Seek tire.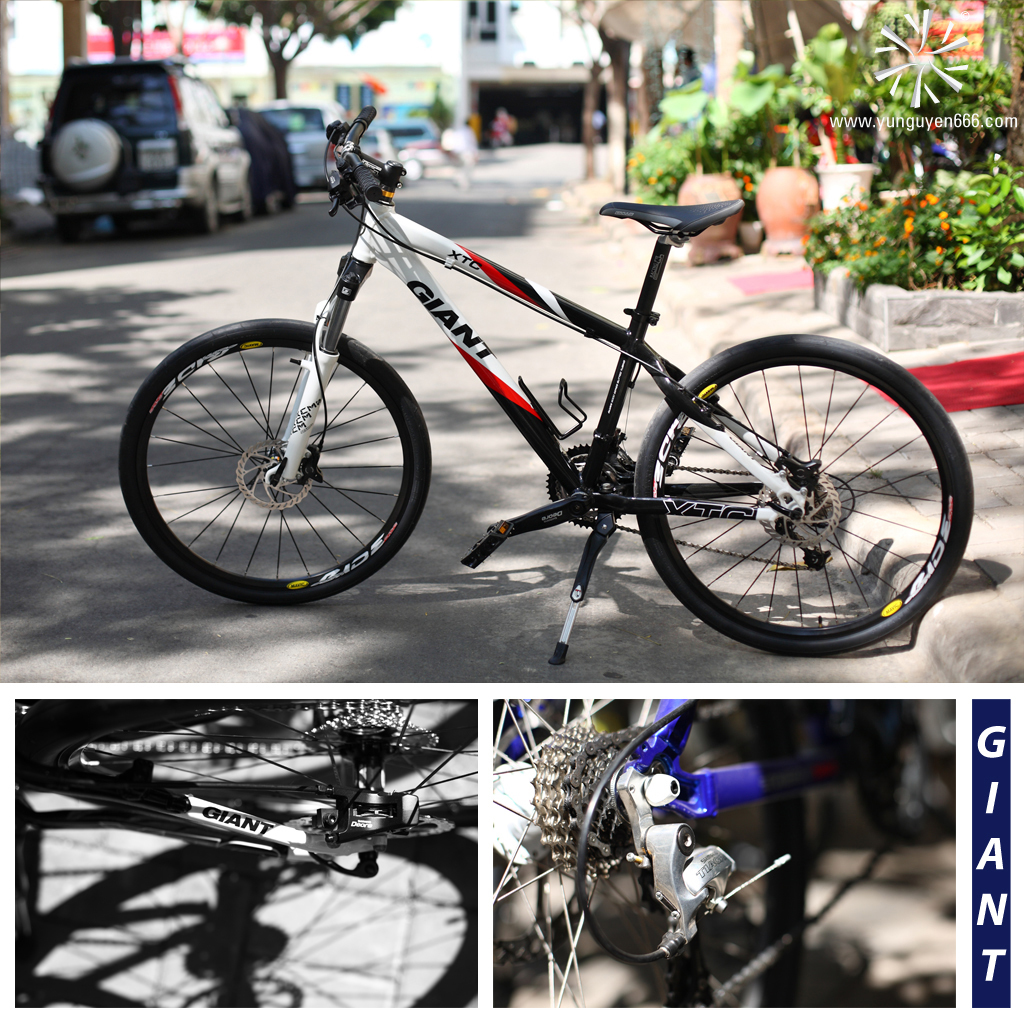
x1=636 y1=332 x2=973 y2=655.
